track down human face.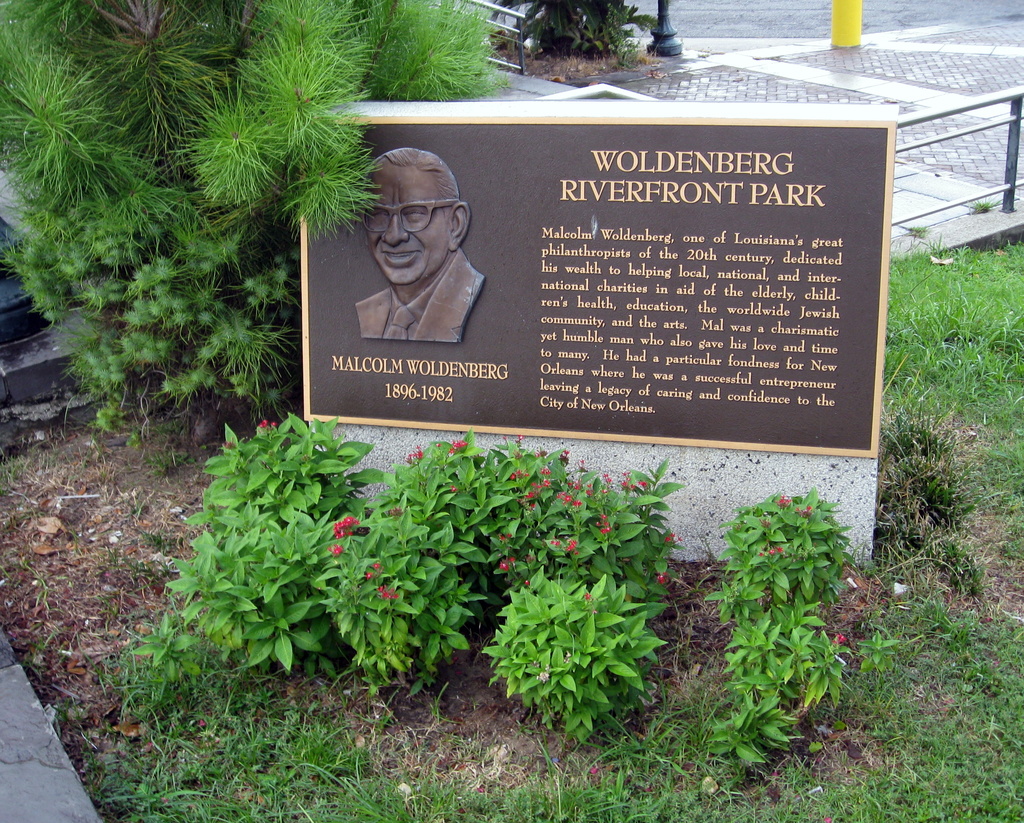
Tracked to select_region(367, 162, 452, 284).
